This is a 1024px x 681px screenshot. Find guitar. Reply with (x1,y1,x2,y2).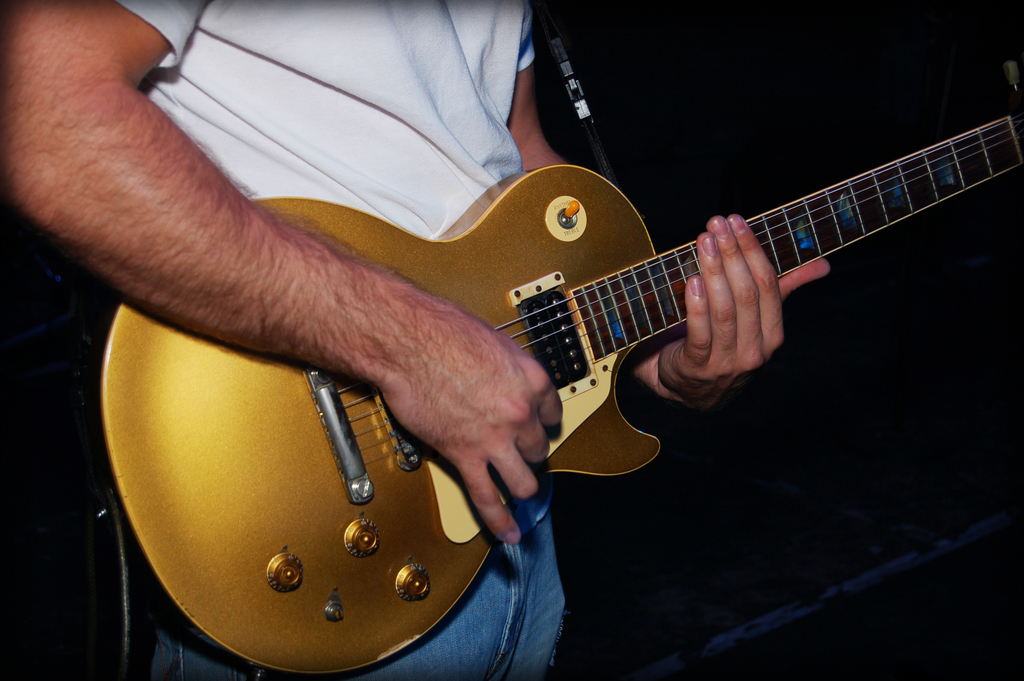
(98,57,1023,678).
